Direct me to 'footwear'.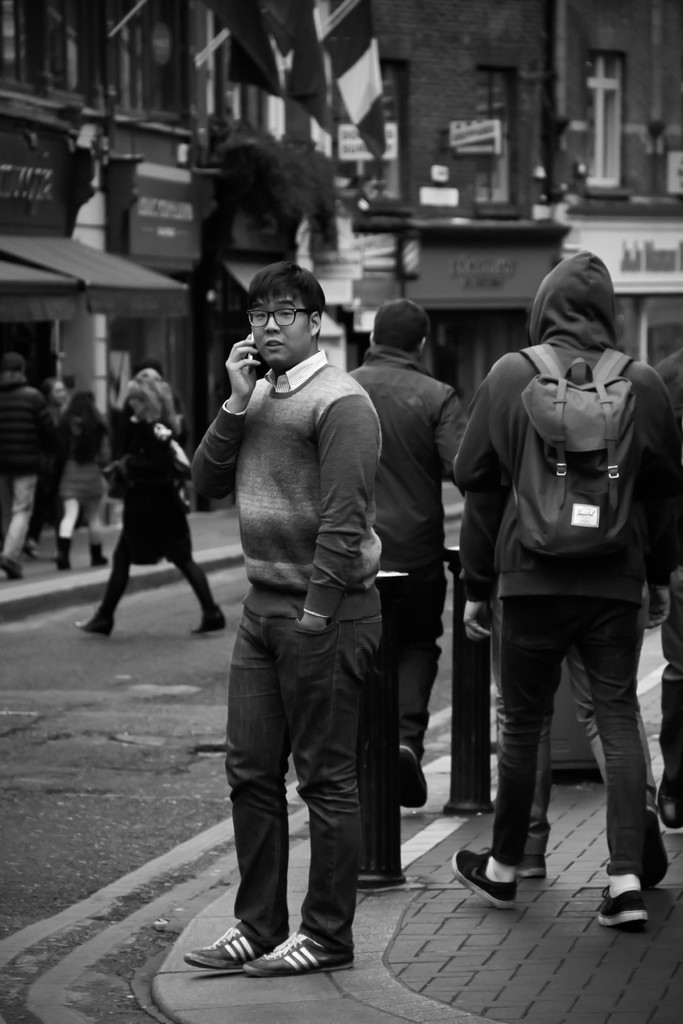
Direction: {"left": 444, "top": 847, "right": 521, "bottom": 910}.
